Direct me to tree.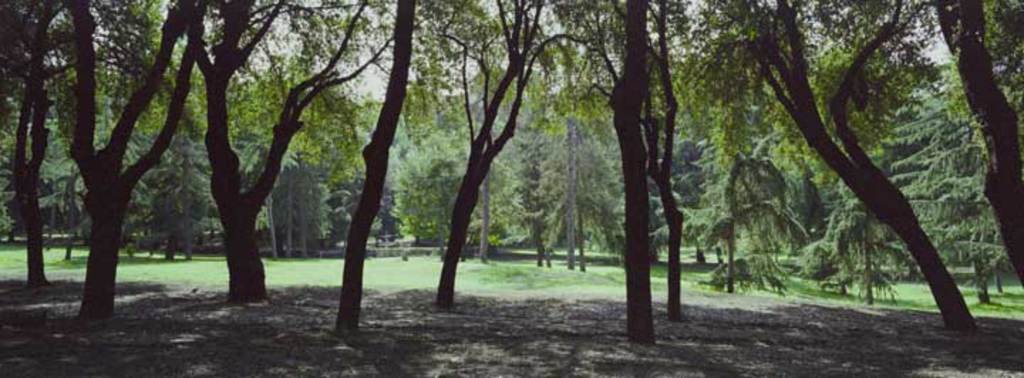
Direction: bbox(405, 0, 592, 294).
